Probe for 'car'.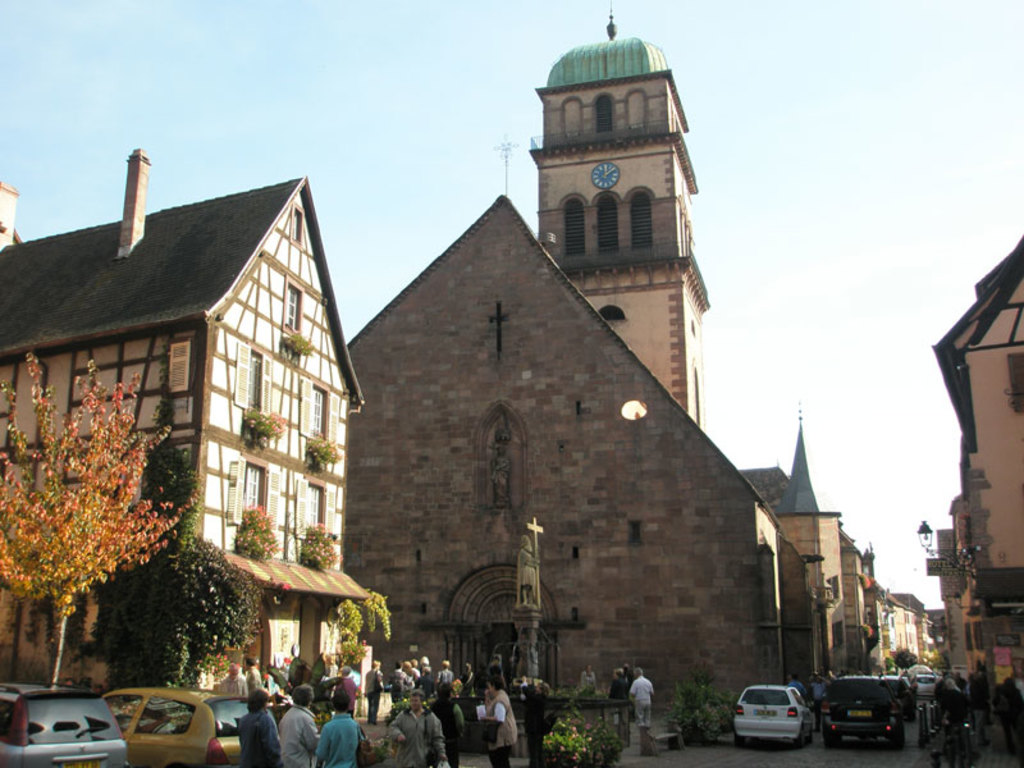
Probe result: <region>826, 689, 925, 753</region>.
